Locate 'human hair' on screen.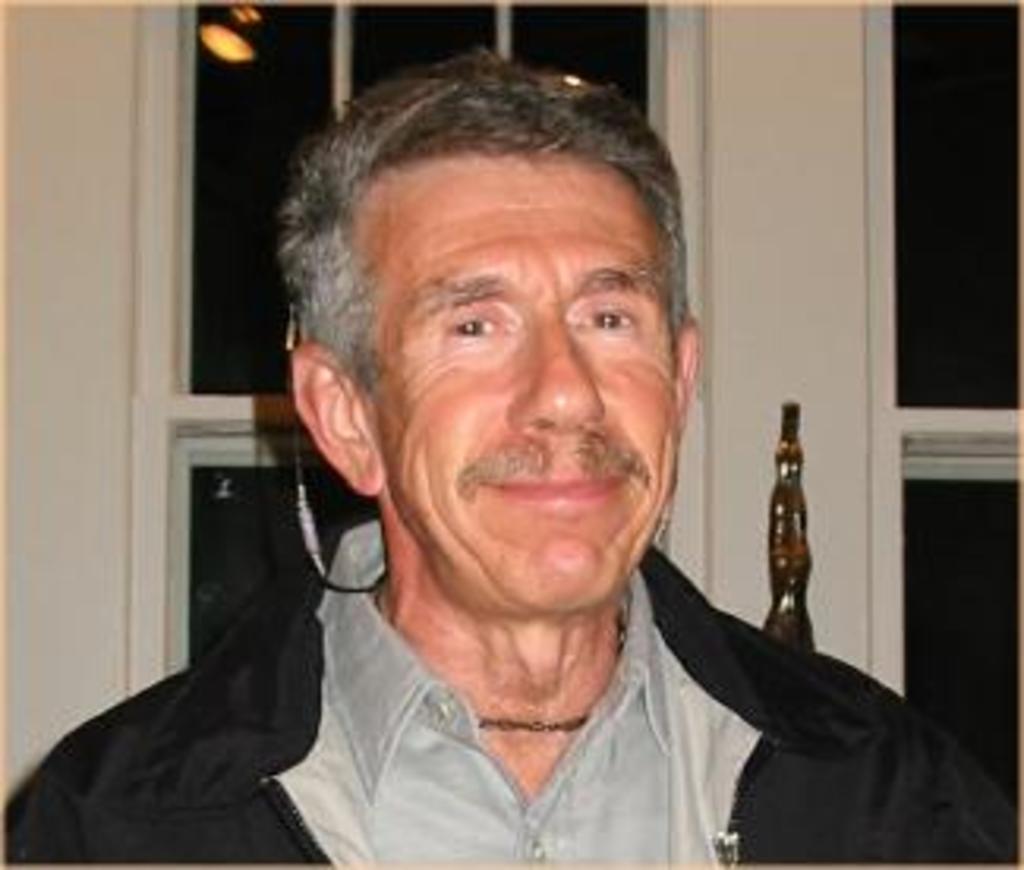
On screen at 258/38/665/467.
